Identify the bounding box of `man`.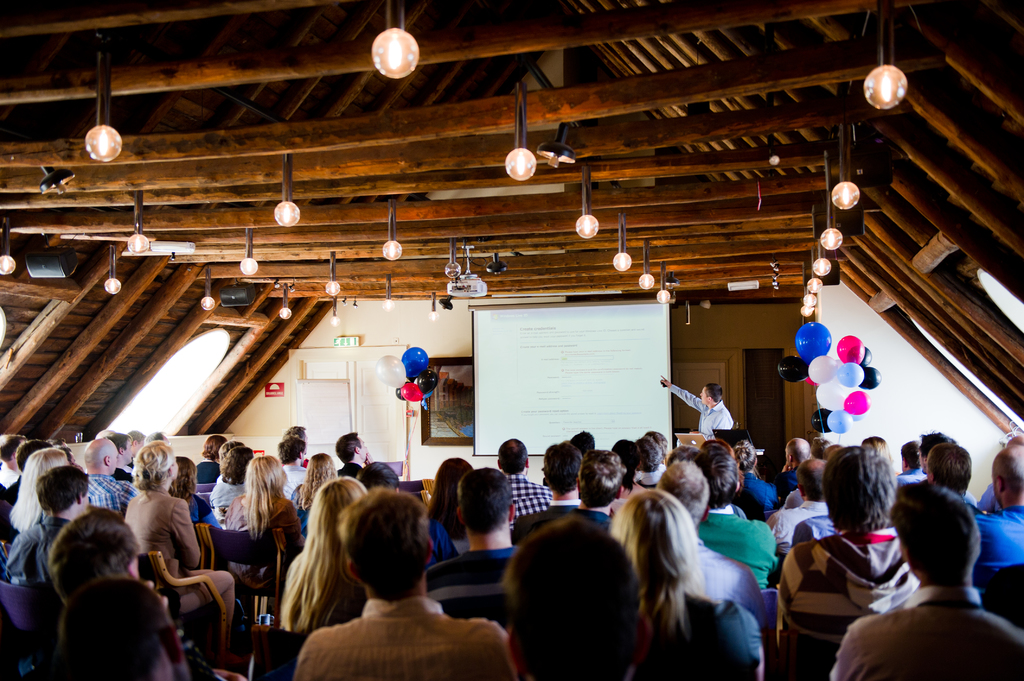
{"left": 695, "top": 443, "right": 778, "bottom": 590}.
